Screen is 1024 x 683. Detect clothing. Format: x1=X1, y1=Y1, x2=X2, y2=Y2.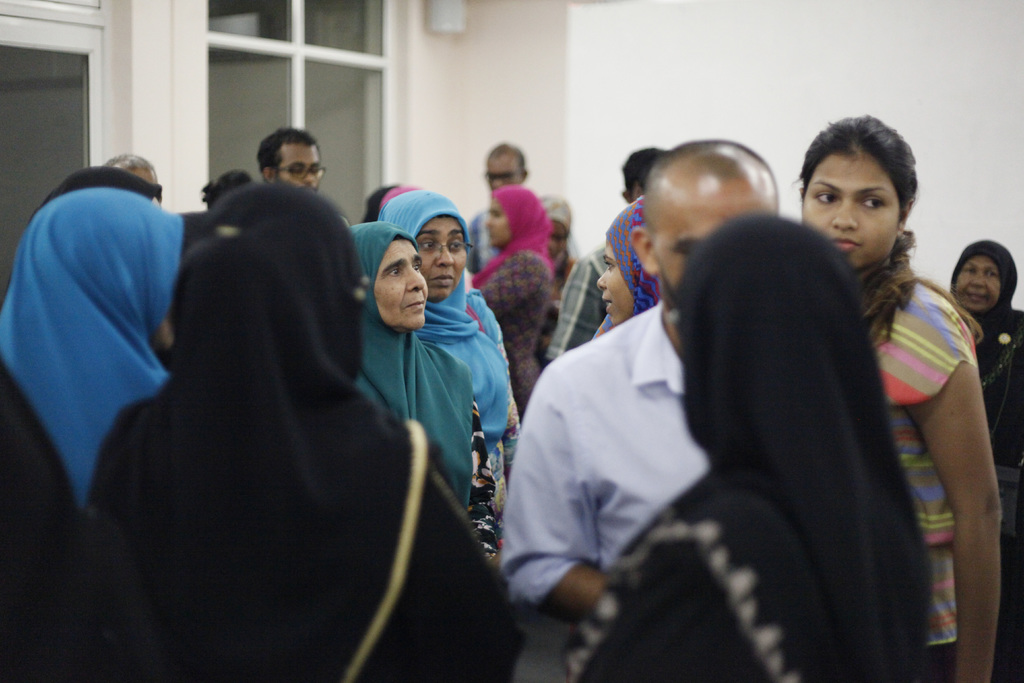
x1=356, y1=218, x2=495, y2=559.
